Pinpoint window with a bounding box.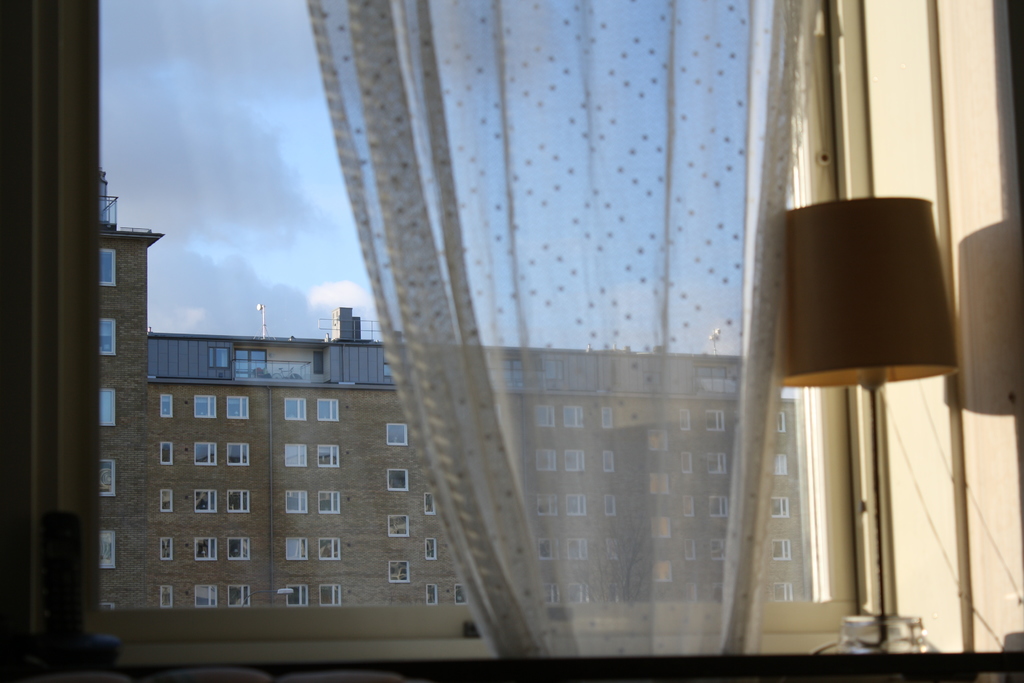
682:451:692:472.
